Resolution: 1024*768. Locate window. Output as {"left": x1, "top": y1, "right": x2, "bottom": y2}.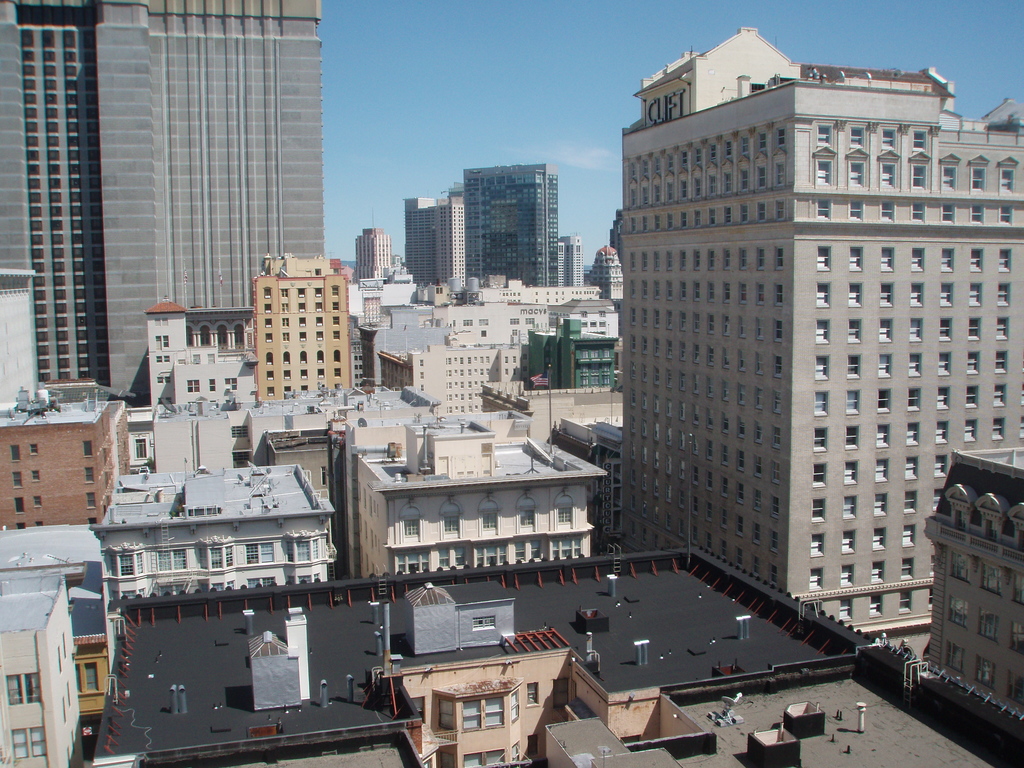
{"left": 982, "top": 657, "right": 993, "bottom": 691}.
